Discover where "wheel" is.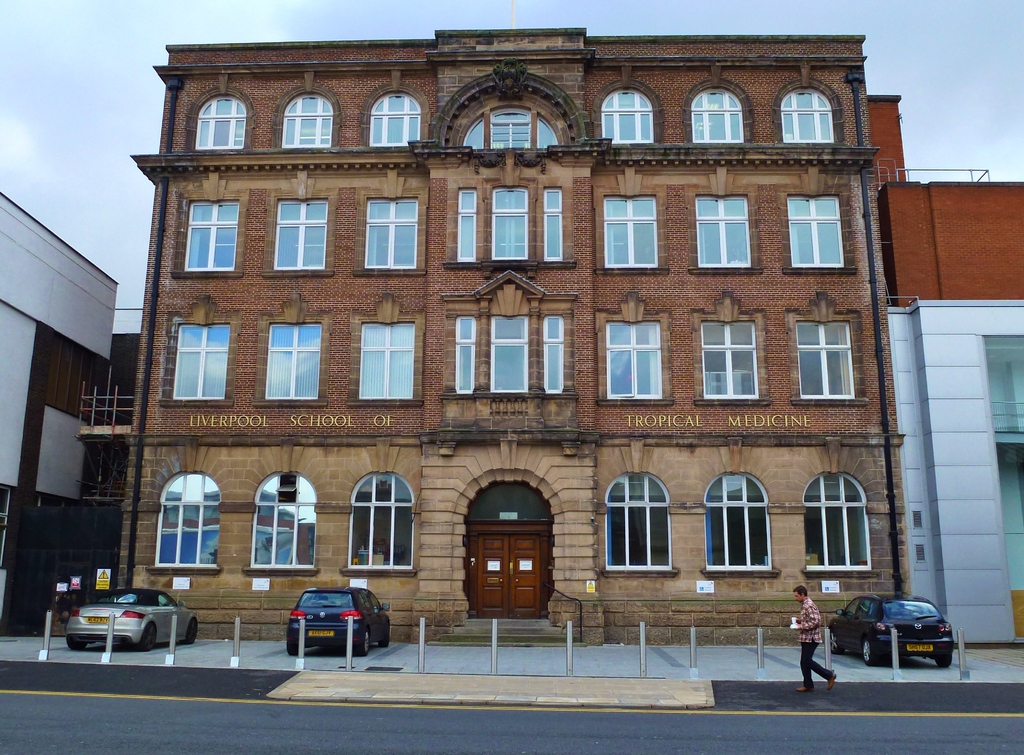
Discovered at 856, 639, 884, 671.
